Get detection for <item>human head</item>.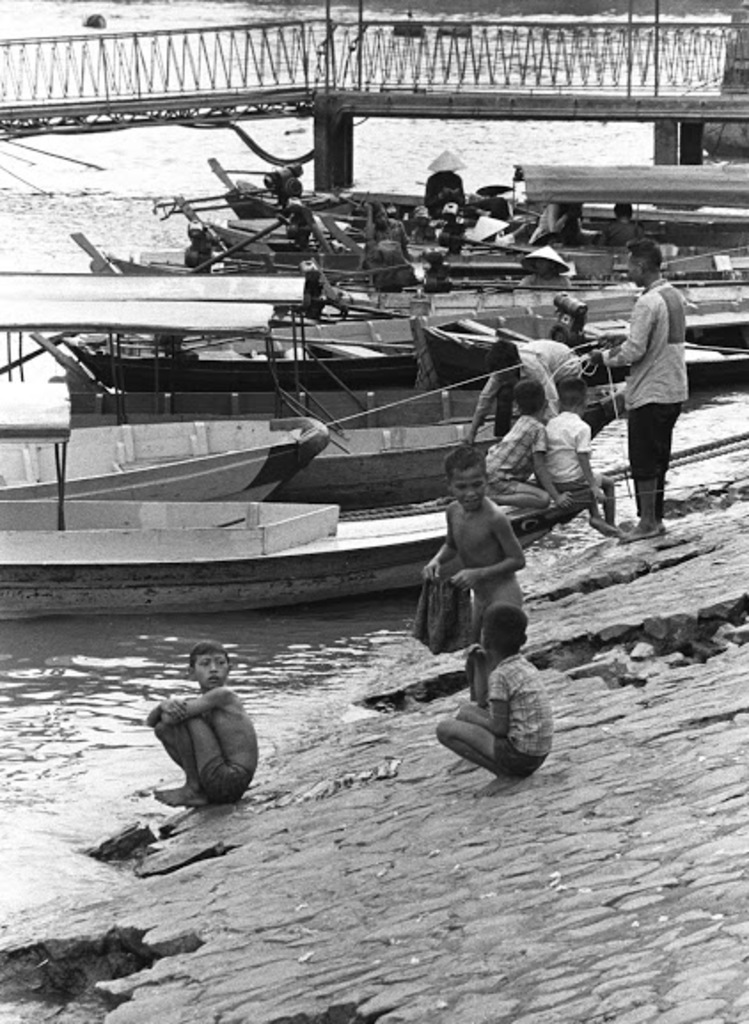
Detection: (481,598,529,667).
